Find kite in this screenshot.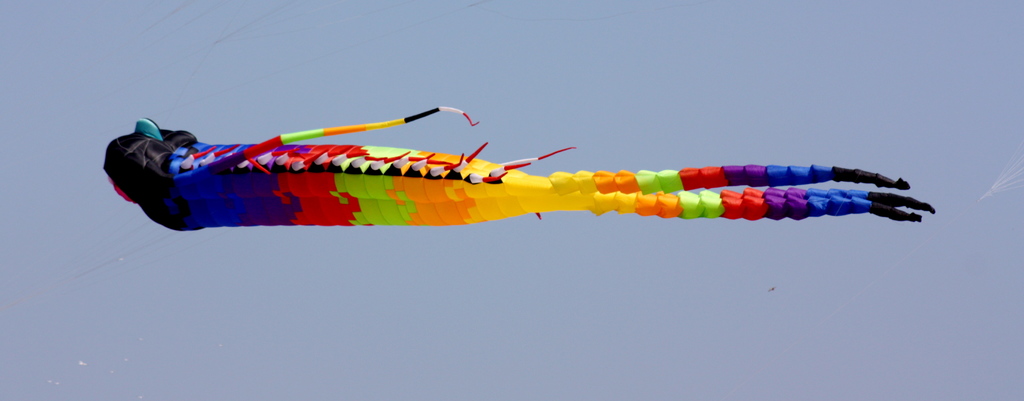
The bounding box for kite is crop(69, 85, 982, 255).
